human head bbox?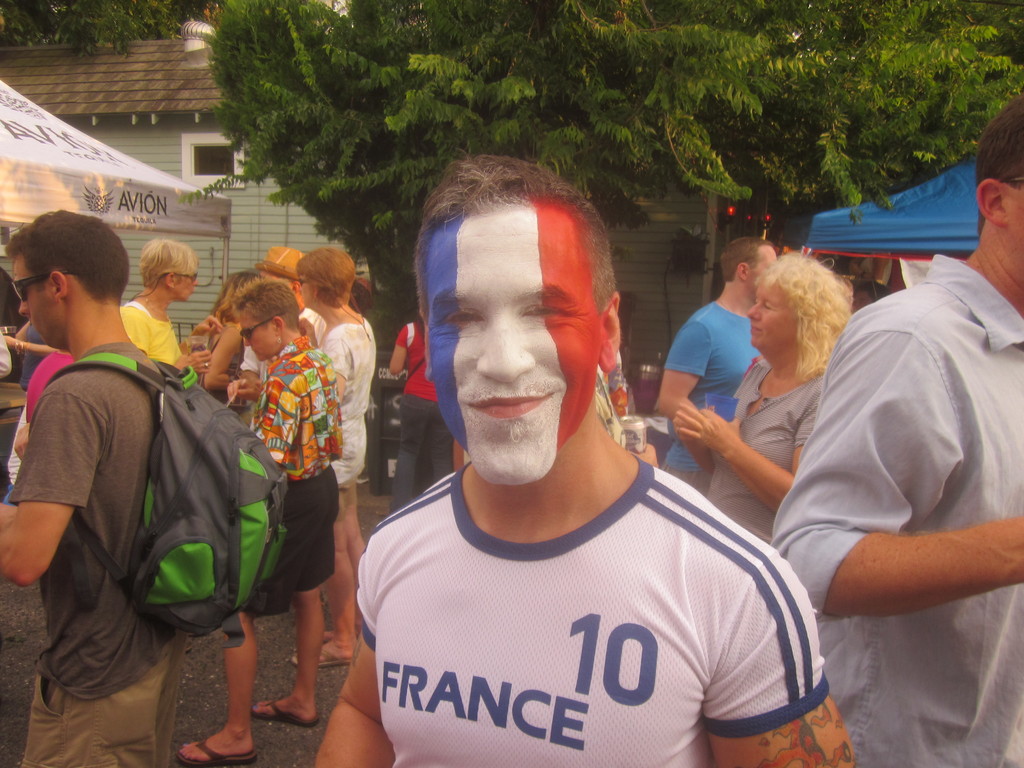
pyautogui.locateOnScreen(222, 278, 304, 365)
